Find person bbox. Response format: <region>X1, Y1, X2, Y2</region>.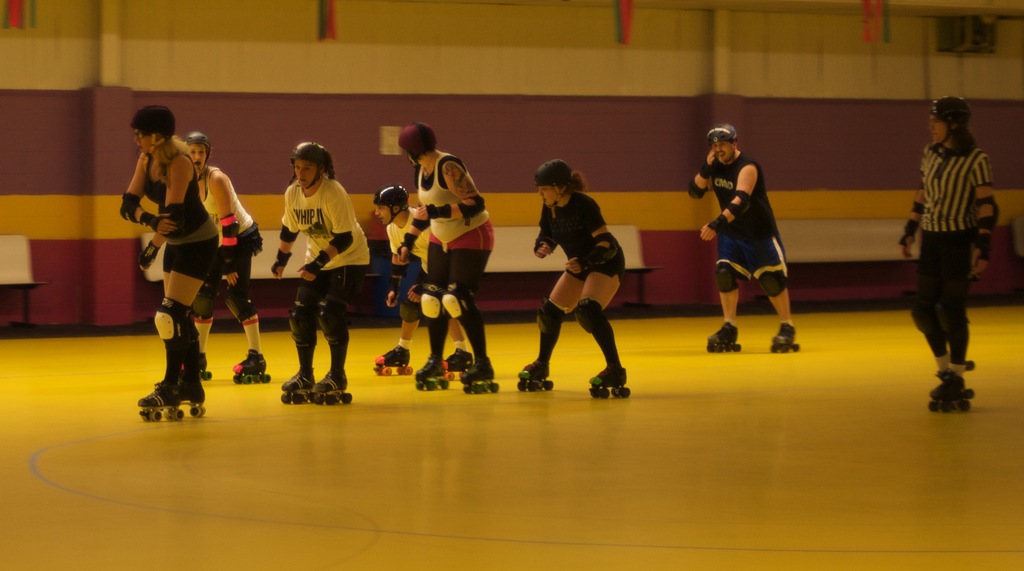
<region>269, 148, 374, 402</region>.
